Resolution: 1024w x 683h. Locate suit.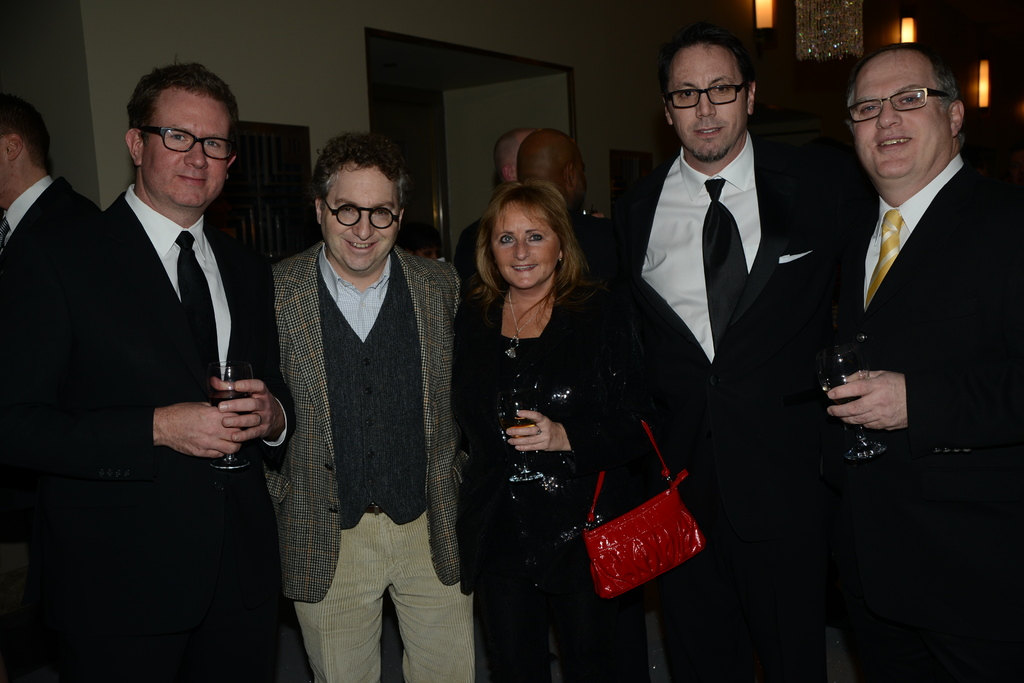
box=[273, 239, 467, 682].
